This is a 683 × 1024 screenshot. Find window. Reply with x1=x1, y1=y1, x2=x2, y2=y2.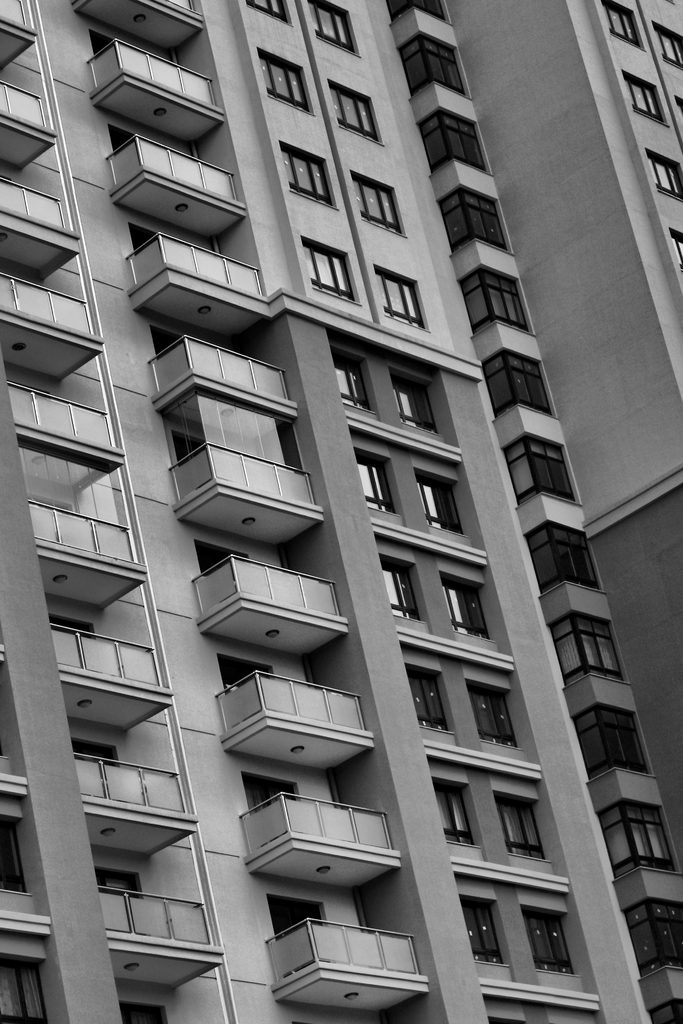
x1=595, y1=796, x2=678, y2=874.
